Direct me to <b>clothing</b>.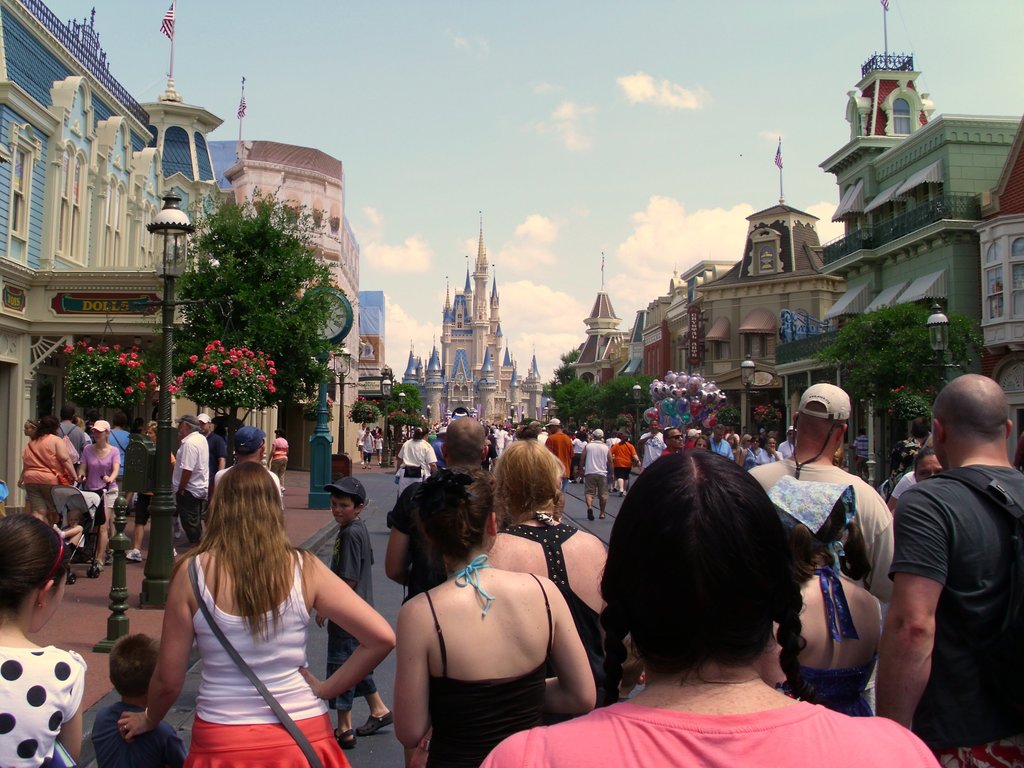
Direction: bbox=[170, 449, 176, 462].
